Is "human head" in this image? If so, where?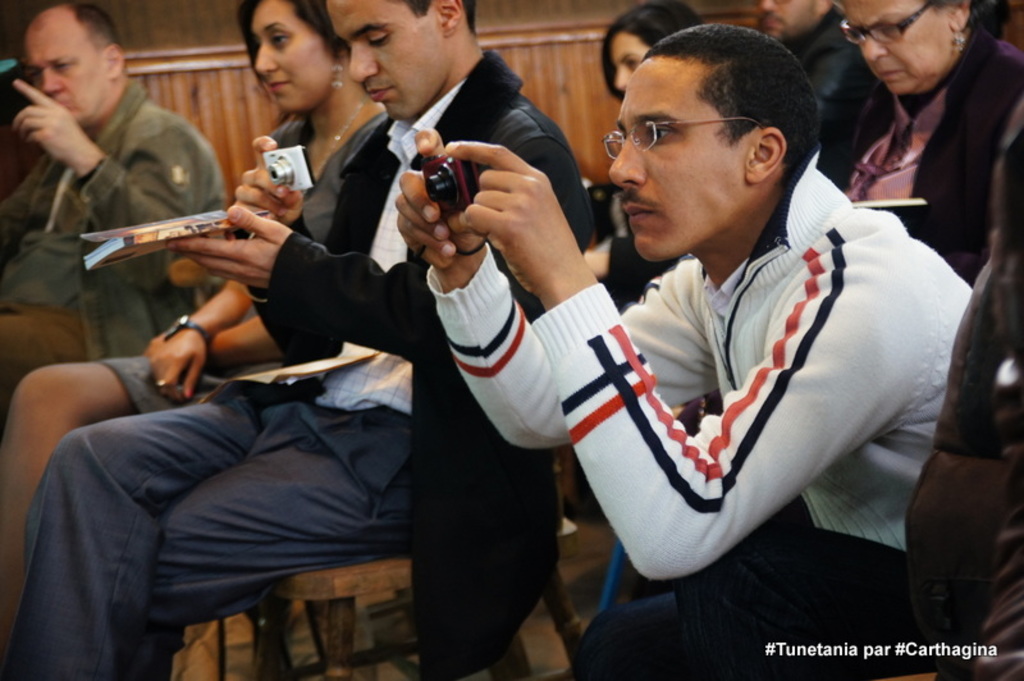
Yes, at (left=604, top=23, right=819, bottom=268).
